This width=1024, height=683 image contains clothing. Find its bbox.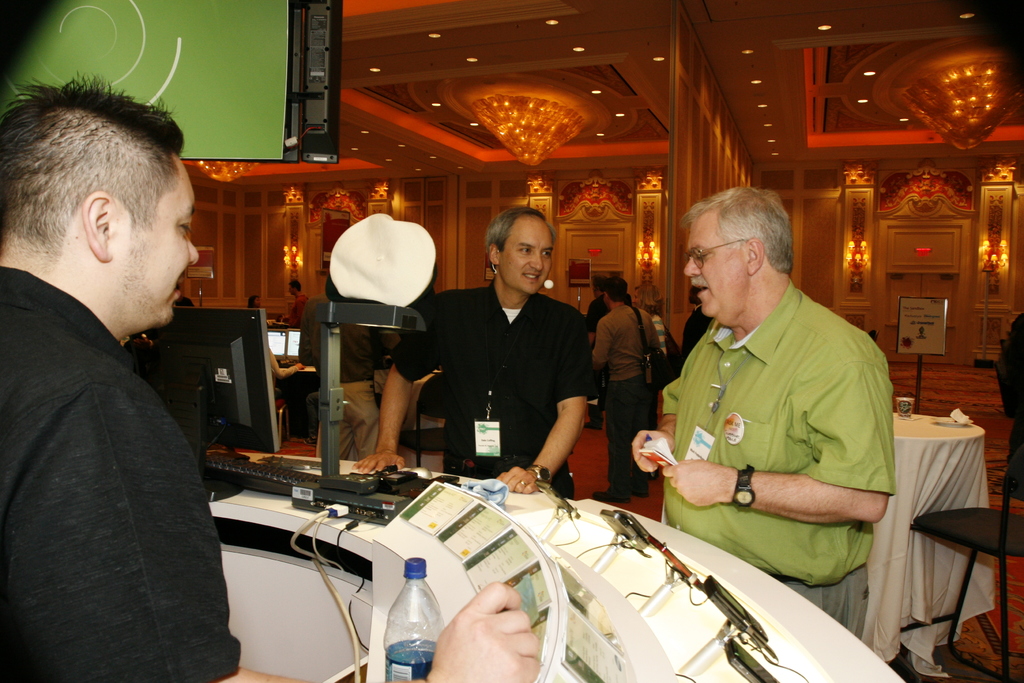
bbox=(650, 267, 893, 587).
